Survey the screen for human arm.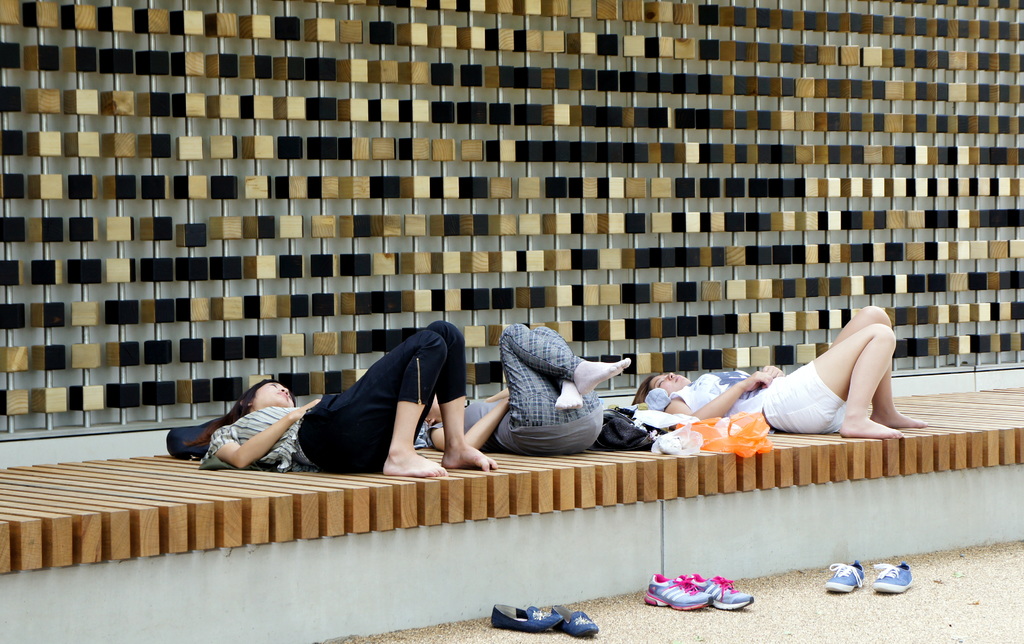
Survey found: <box>211,402,305,480</box>.
